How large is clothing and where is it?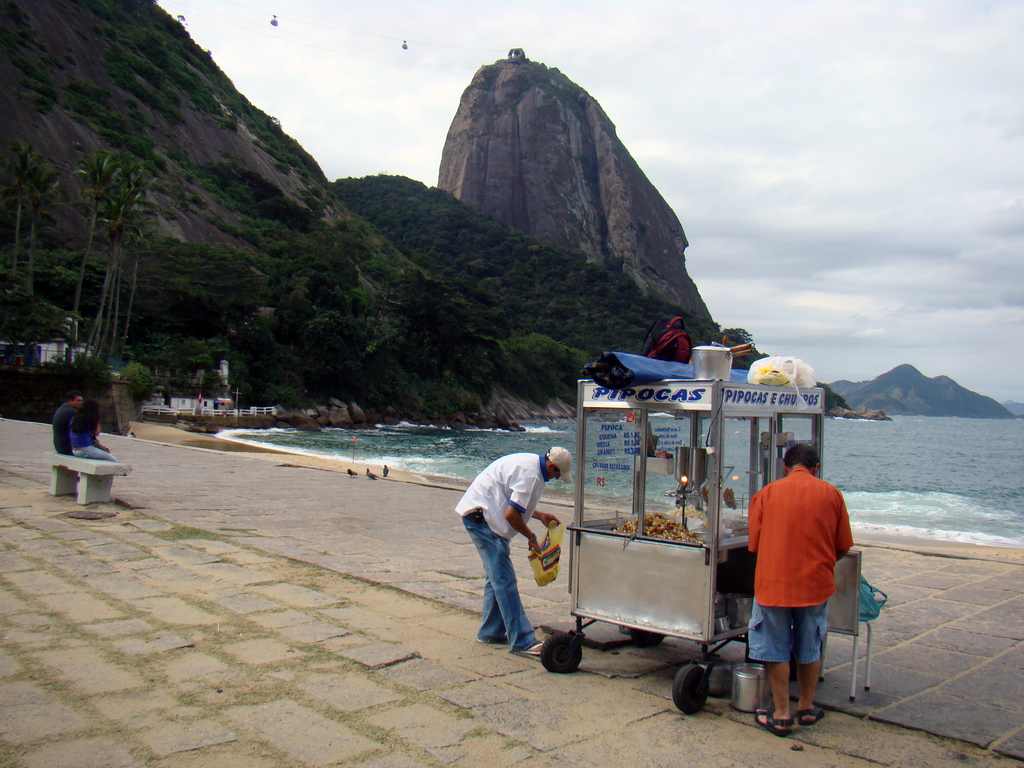
Bounding box: pyautogui.locateOnScreen(746, 463, 852, 595).
